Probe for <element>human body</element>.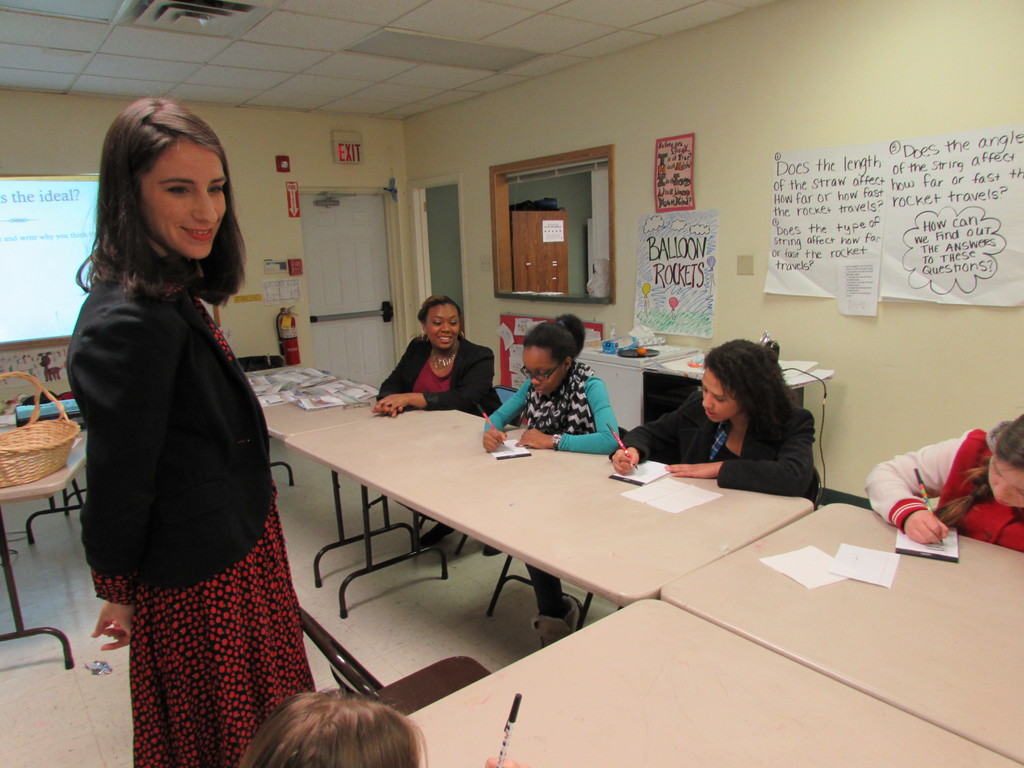
Probe result: Rect(858, 413, 1023, 554).
